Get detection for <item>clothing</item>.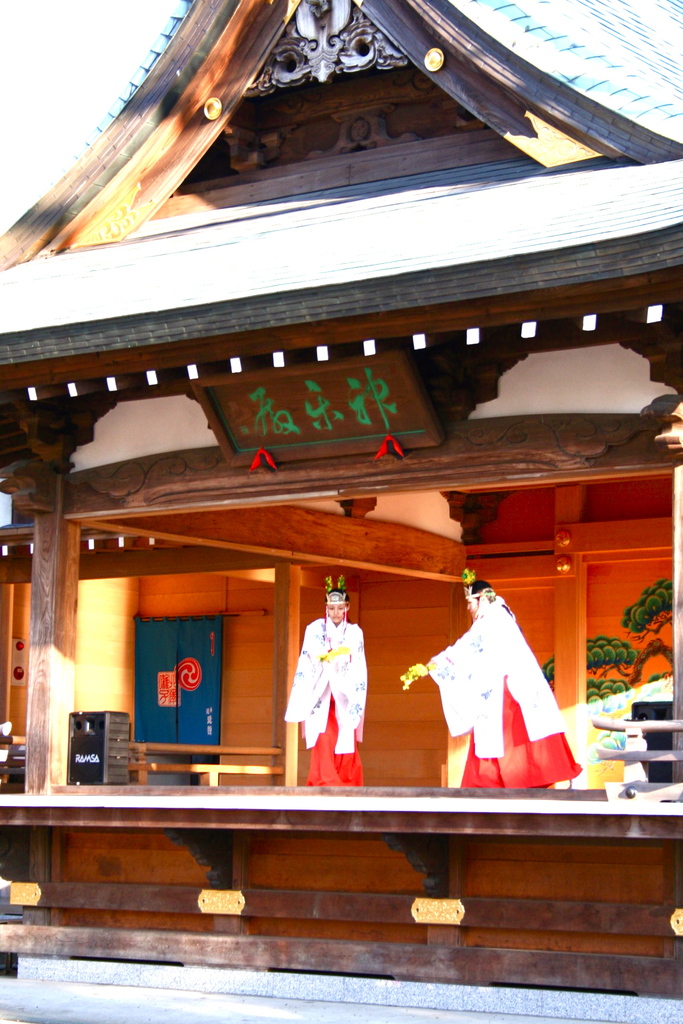
Detection: [left=424, top=596, right=582, bottom=787].
